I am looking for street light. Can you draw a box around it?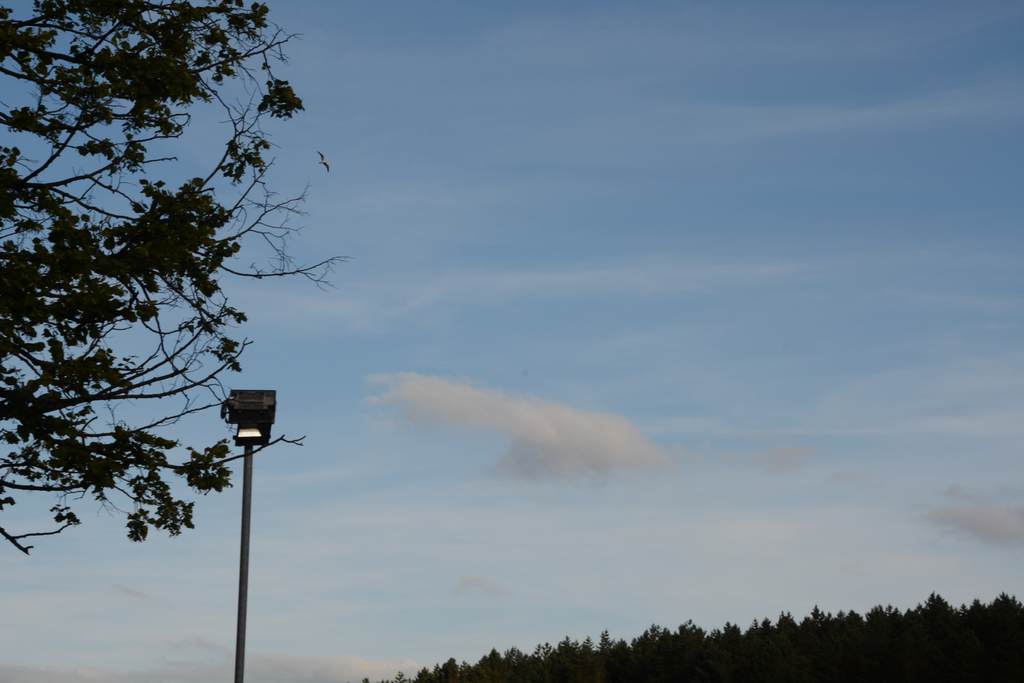
Sure, the bounding box is [219, 389, 278, 682].
